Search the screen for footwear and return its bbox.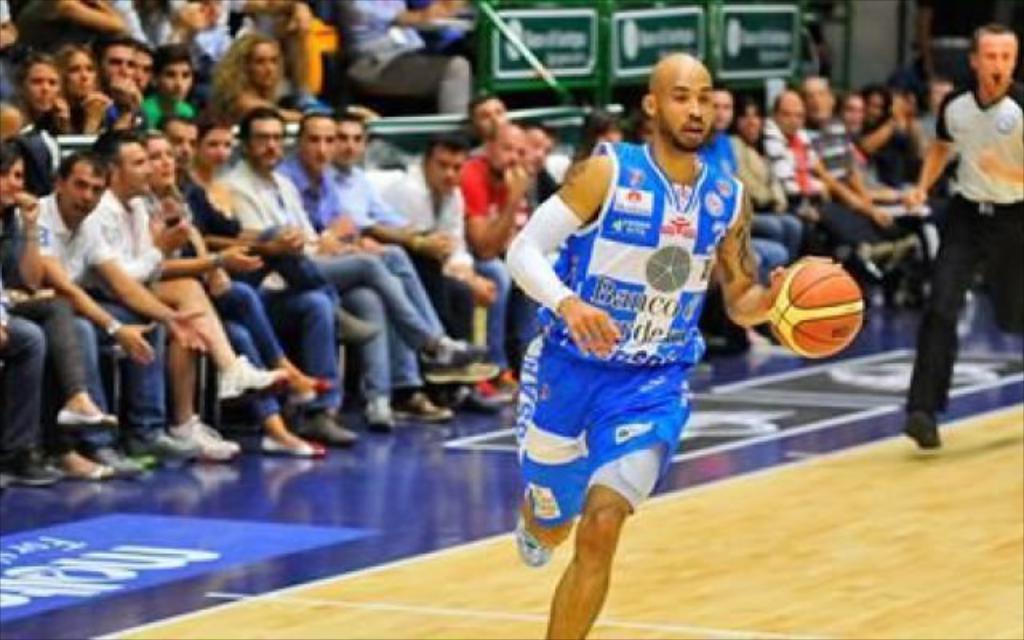
Found: {"x1": 218, "y1": 352, "x2": 285, "y2": 397}.
